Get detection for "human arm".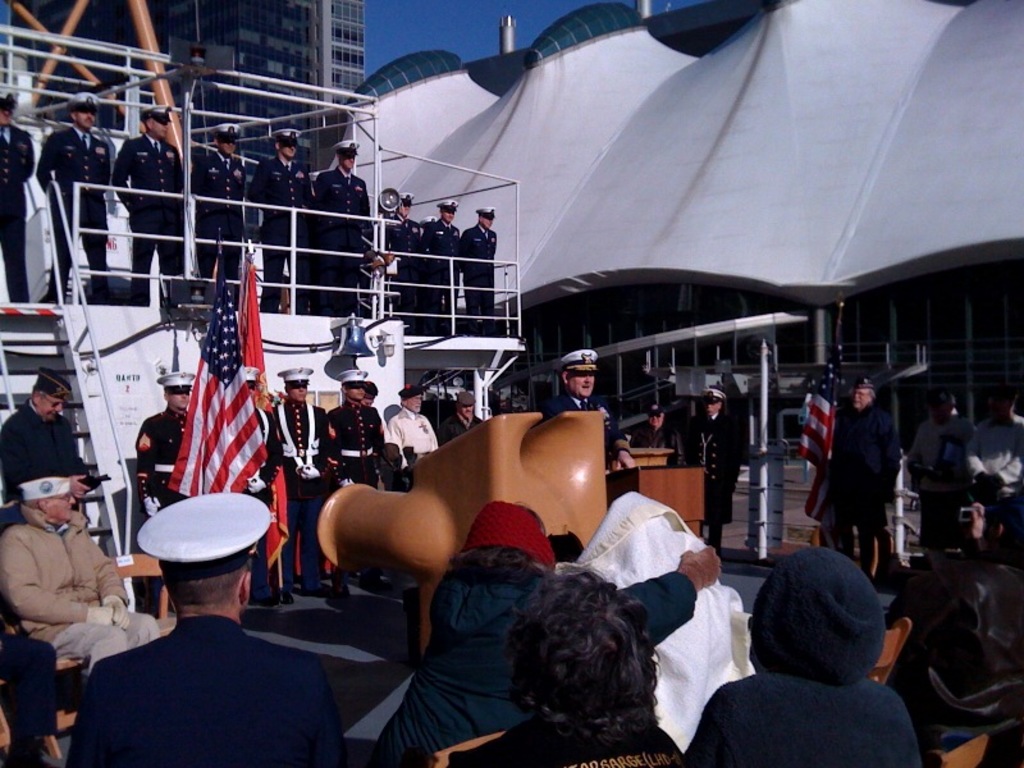
Detection: [15, 125, 40, 180].
